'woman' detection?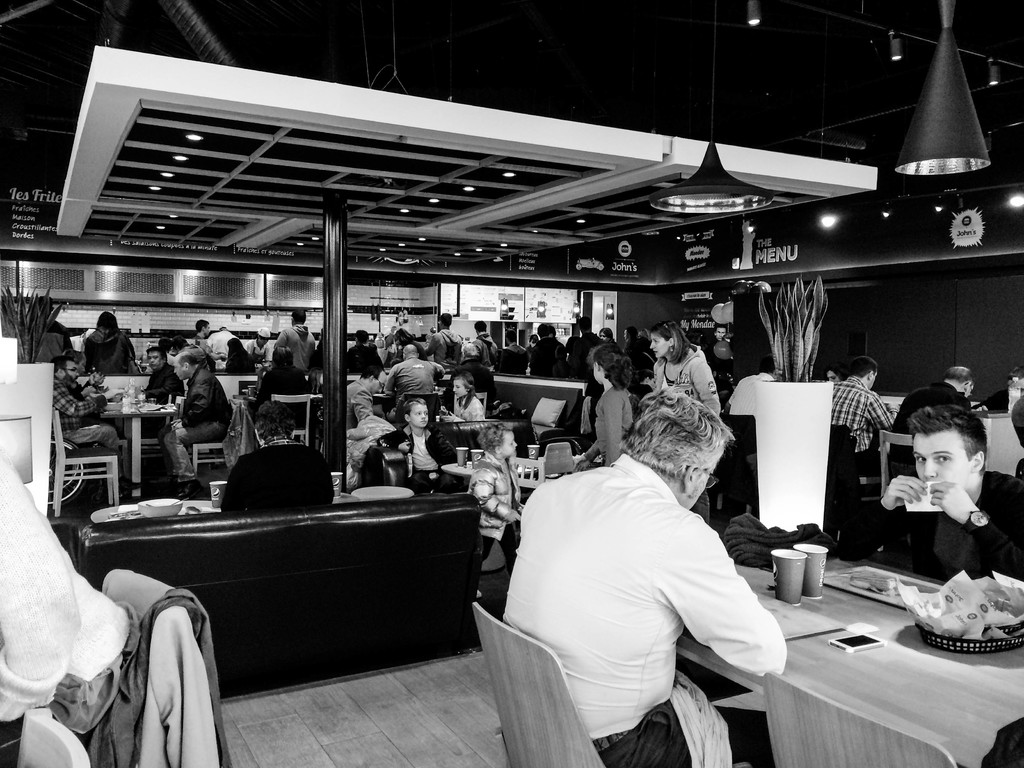
box=[598, 327, 614, 344]
